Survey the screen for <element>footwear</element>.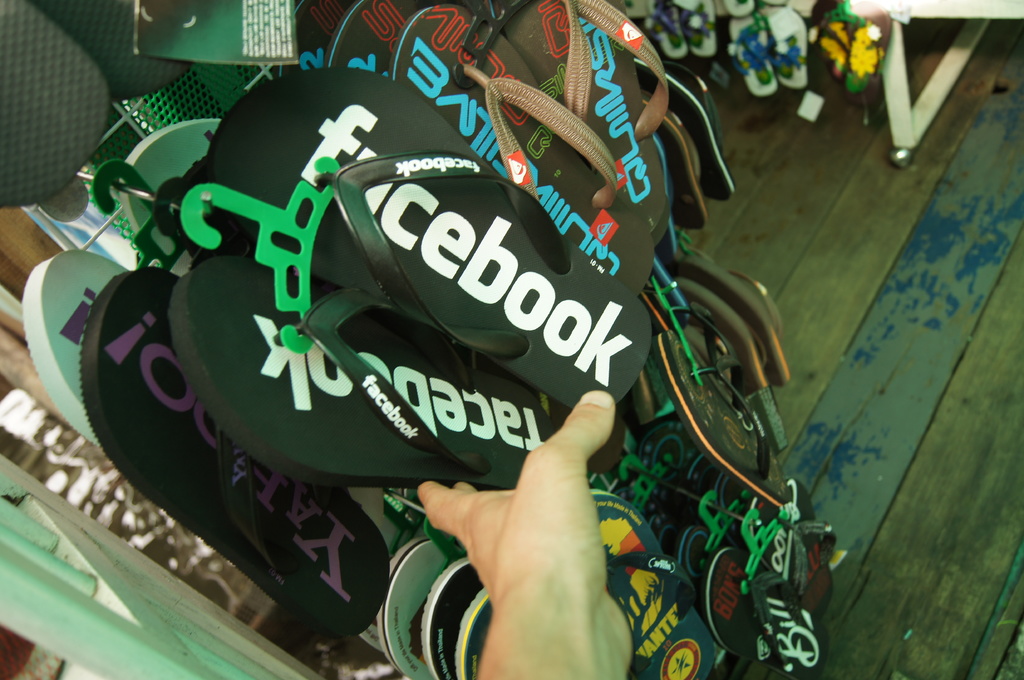
Survey found: 164,264,550,482.
